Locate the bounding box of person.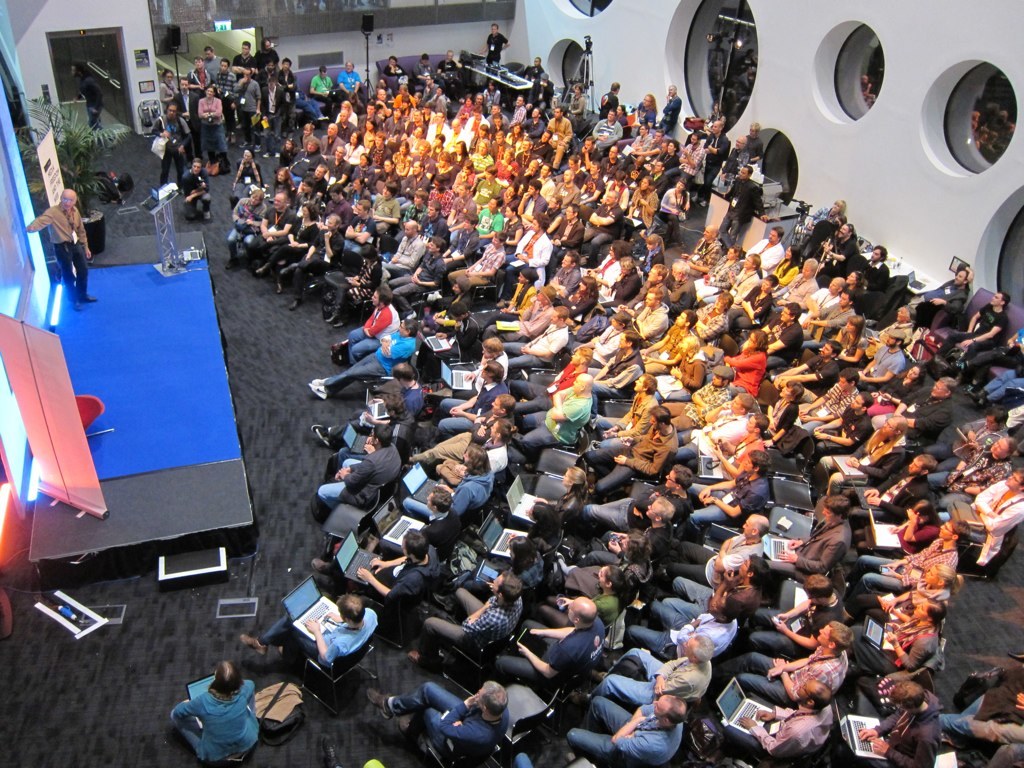
Bounding box: 517,304,570,370.
